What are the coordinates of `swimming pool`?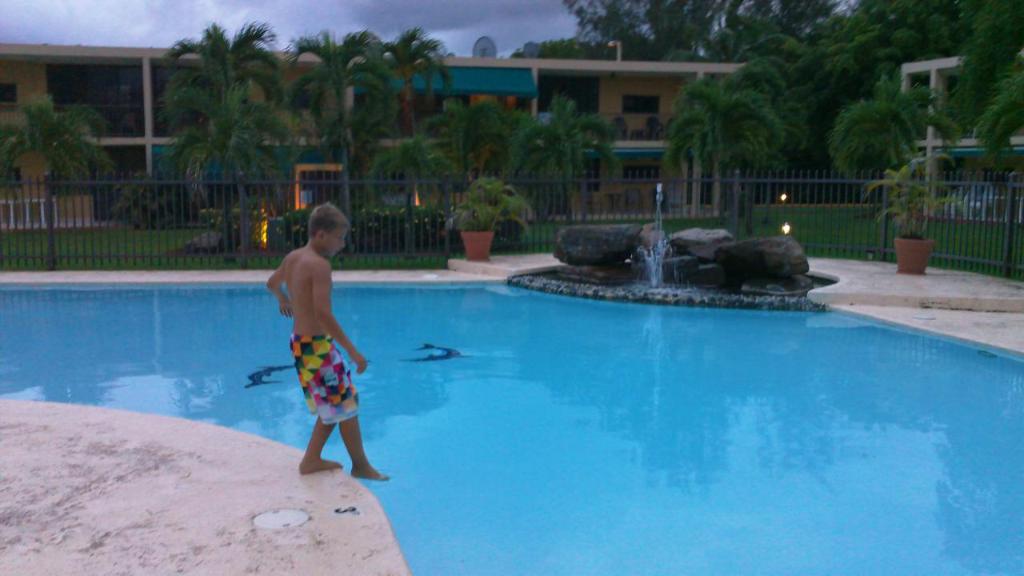
<box>223,223,1023,554</box>.
